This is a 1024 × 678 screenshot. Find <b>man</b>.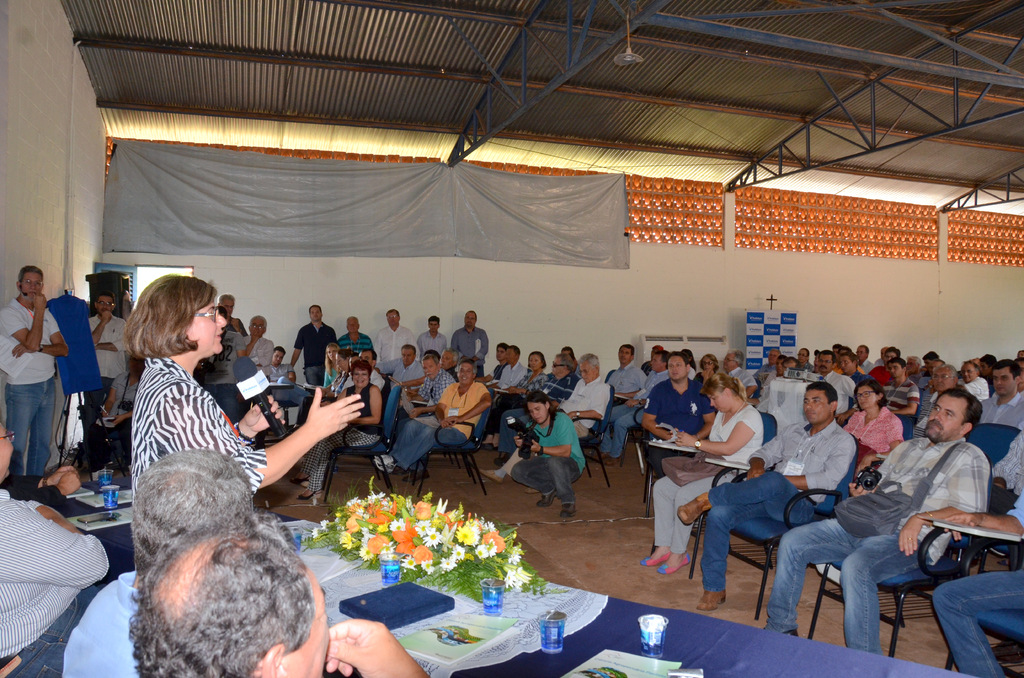
Bounding box: (492,344,531,392).
